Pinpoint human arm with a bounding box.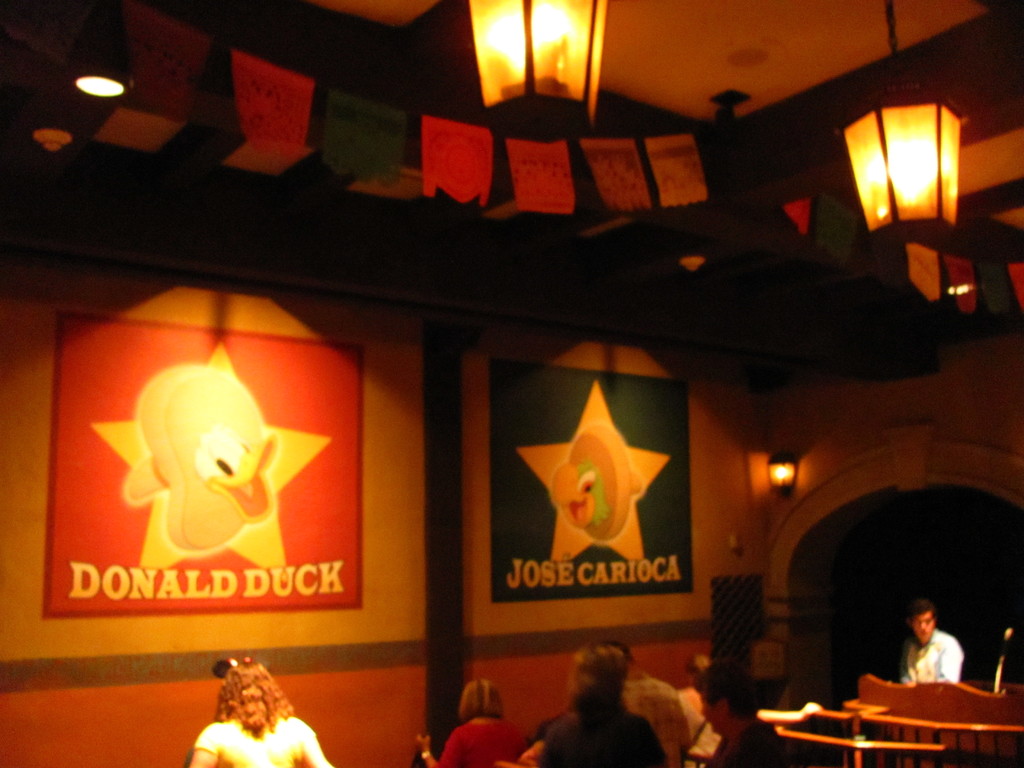
[410, 720, 463, 767].
